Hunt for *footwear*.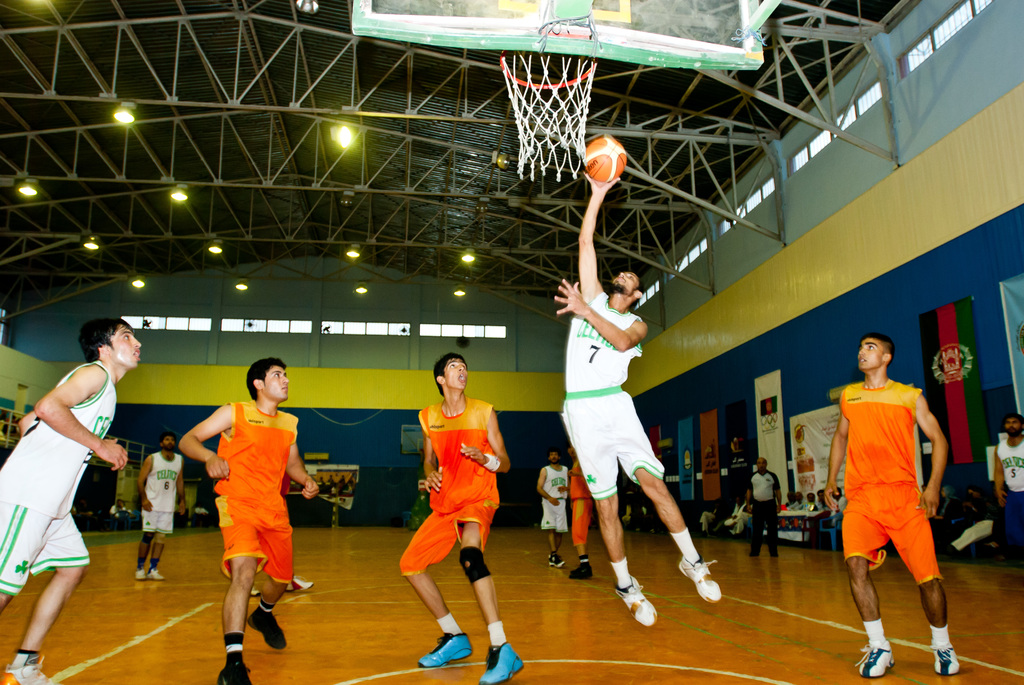
Hunted down at <bbox>0, 654, 67, 684</bbox>.
